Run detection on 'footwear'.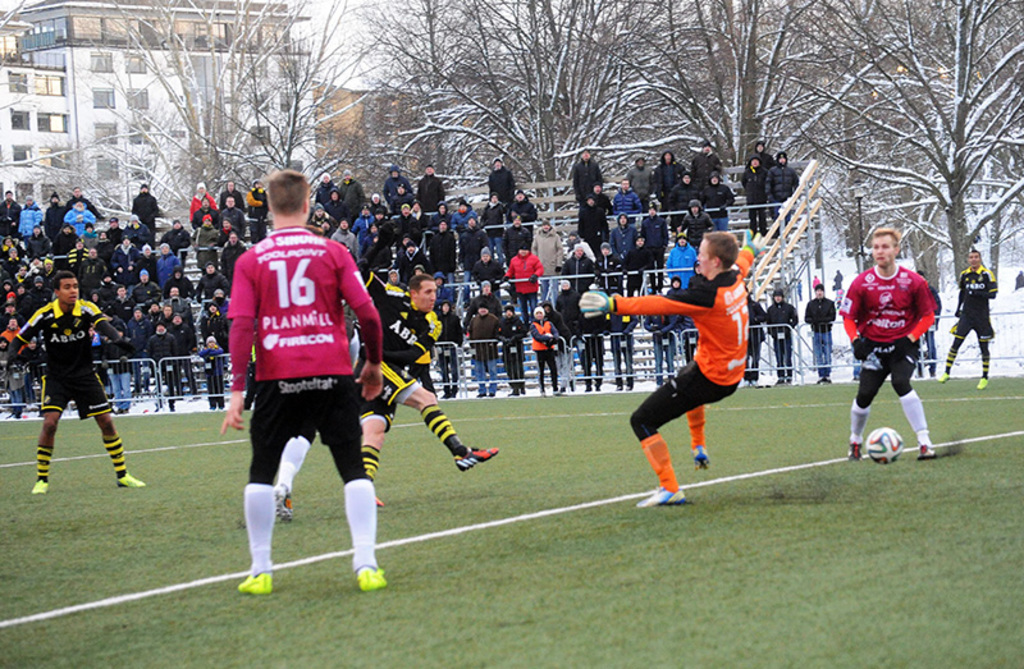
Result: detection(113, 471, 148, 485).
